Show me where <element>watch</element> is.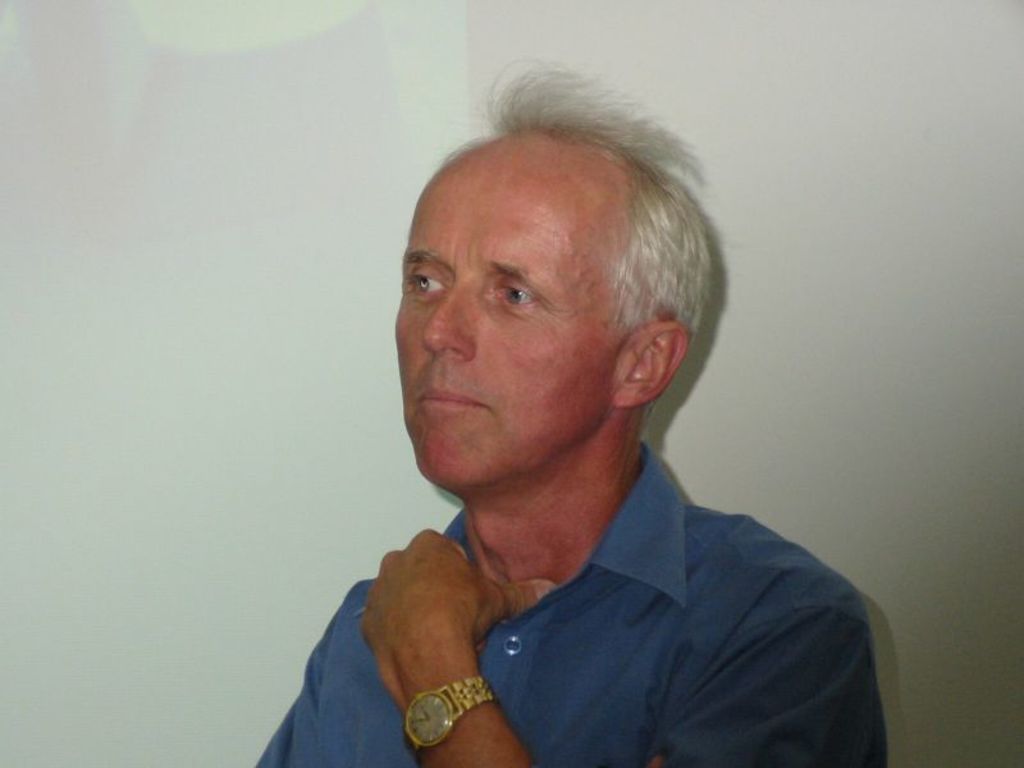
<element>watch</element> is at (401,675,500,764).
